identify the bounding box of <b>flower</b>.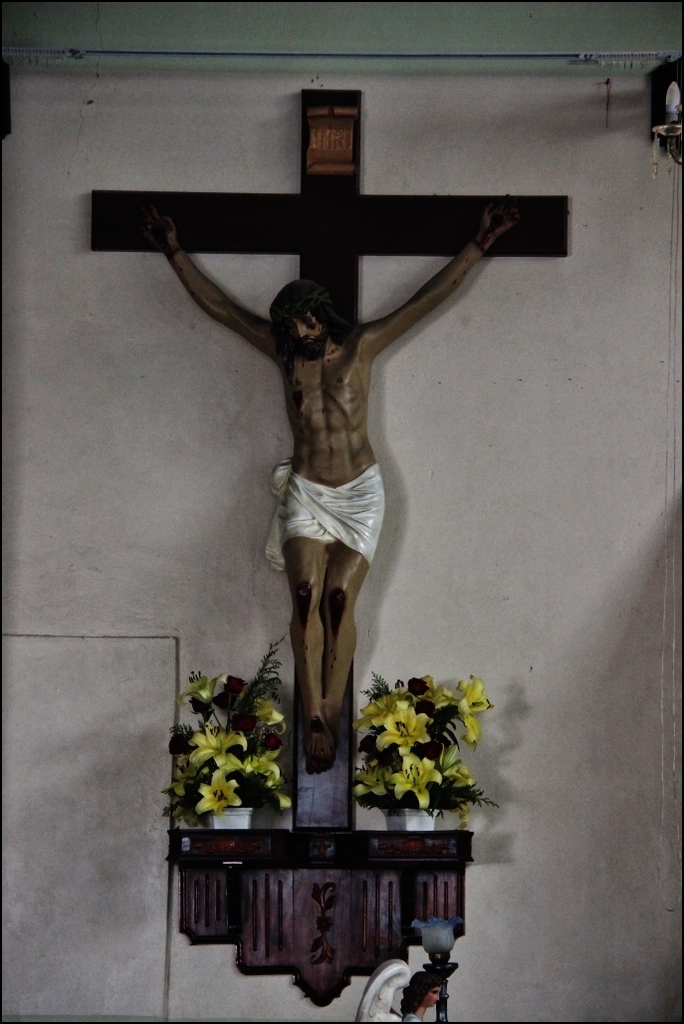
bbox=[423, 666, 451, 705].
